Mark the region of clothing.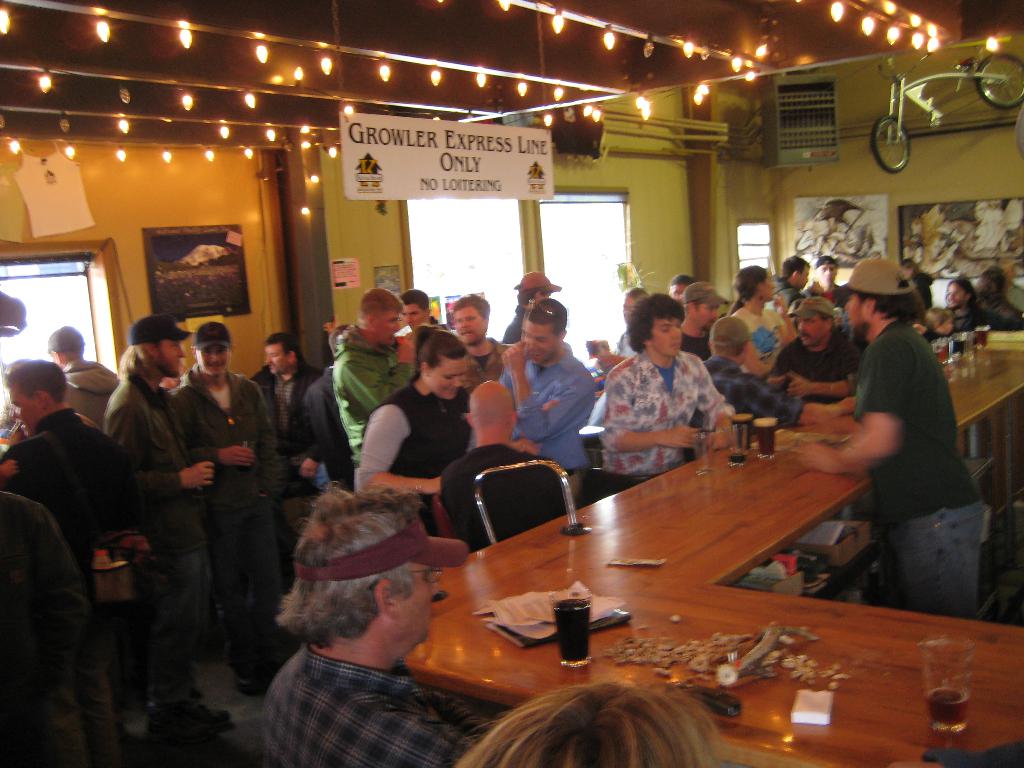
Region: box(17, 420, 134, 740).
